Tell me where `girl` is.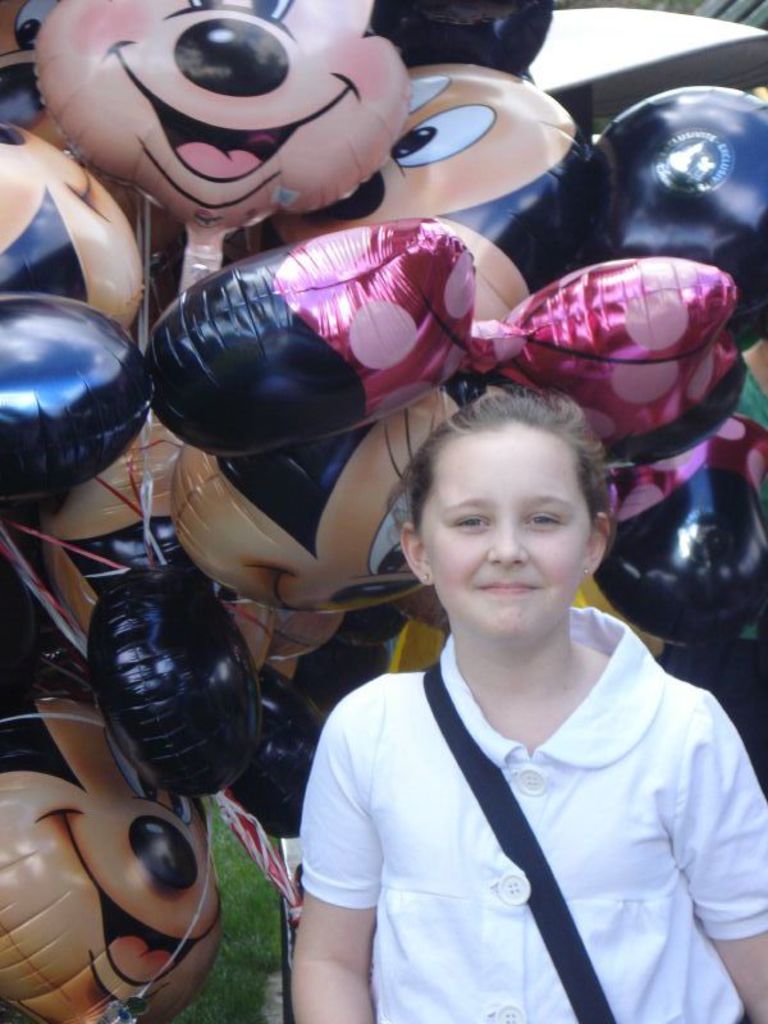
`girl` is at [left=287, top=388, right=767, bottom=1023].
